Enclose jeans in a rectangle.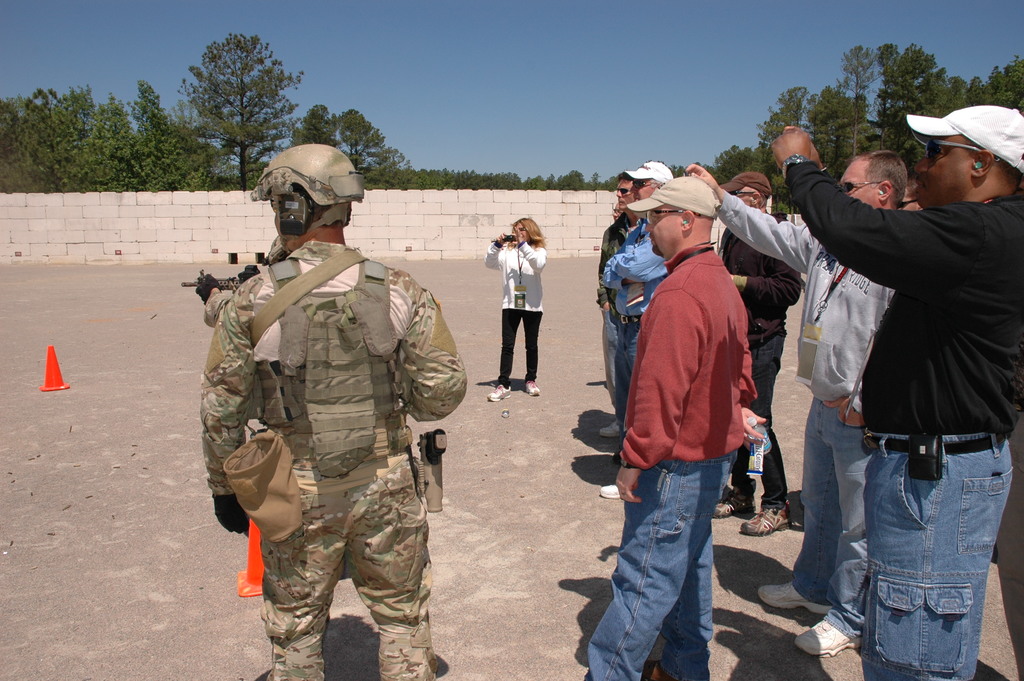
l=609, t=315, r=638, b=413.
